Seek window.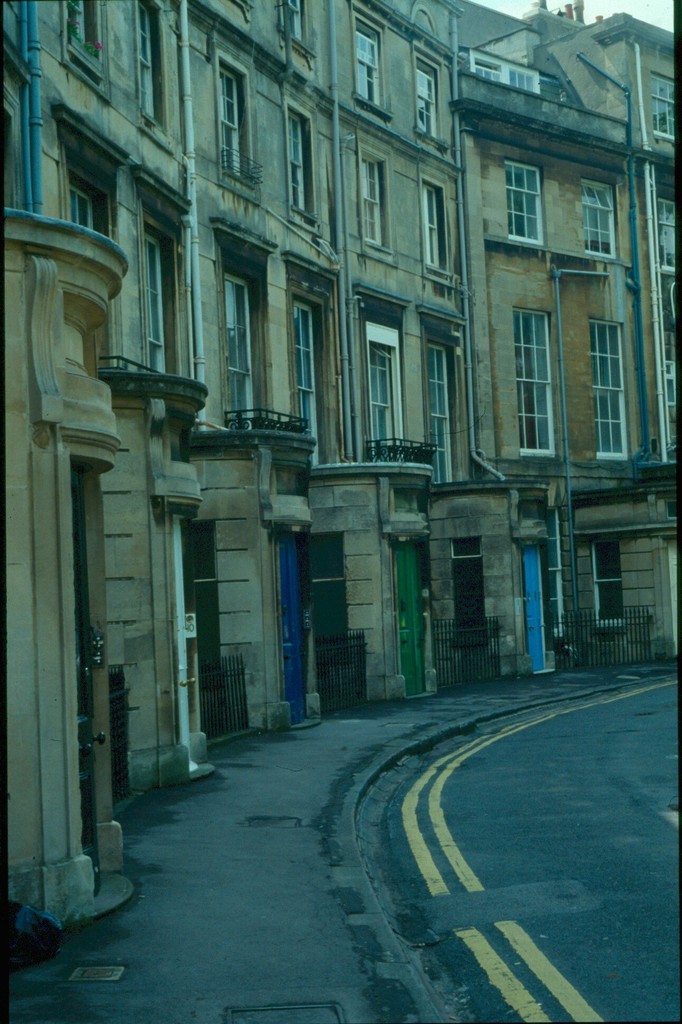
<bbox>514, 311, 556, 458</bbox>.
